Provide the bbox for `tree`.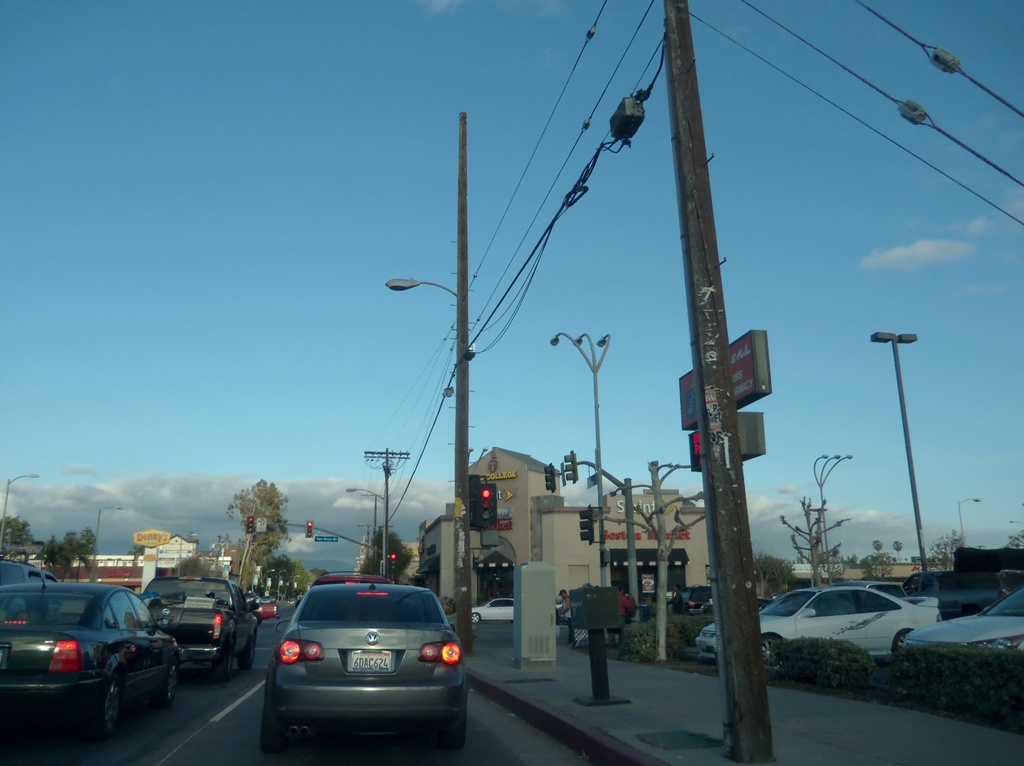
bbox(261, 553, 293, 593).
